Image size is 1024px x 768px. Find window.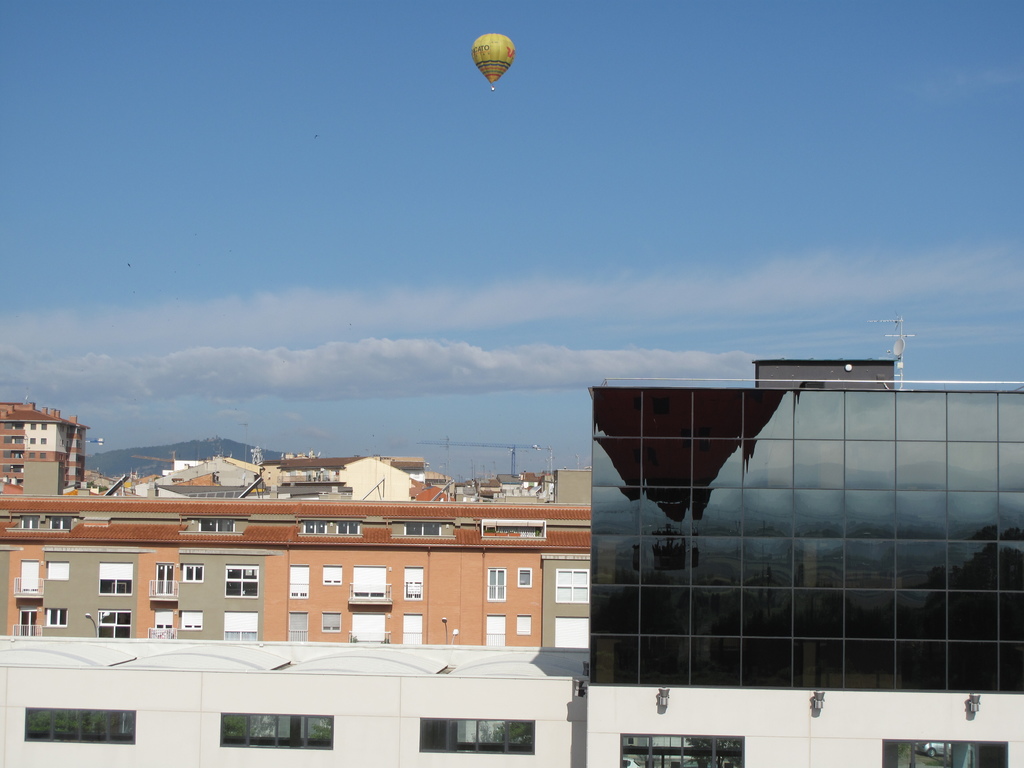
19/604/40/636.
